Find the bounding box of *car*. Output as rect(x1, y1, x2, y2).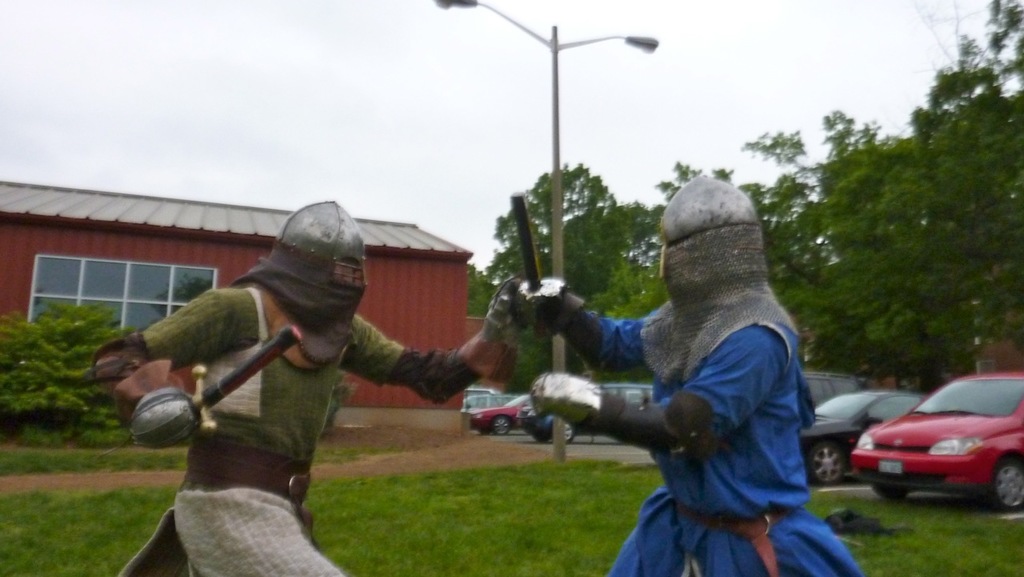
rect(524, 395, 619, 447).
